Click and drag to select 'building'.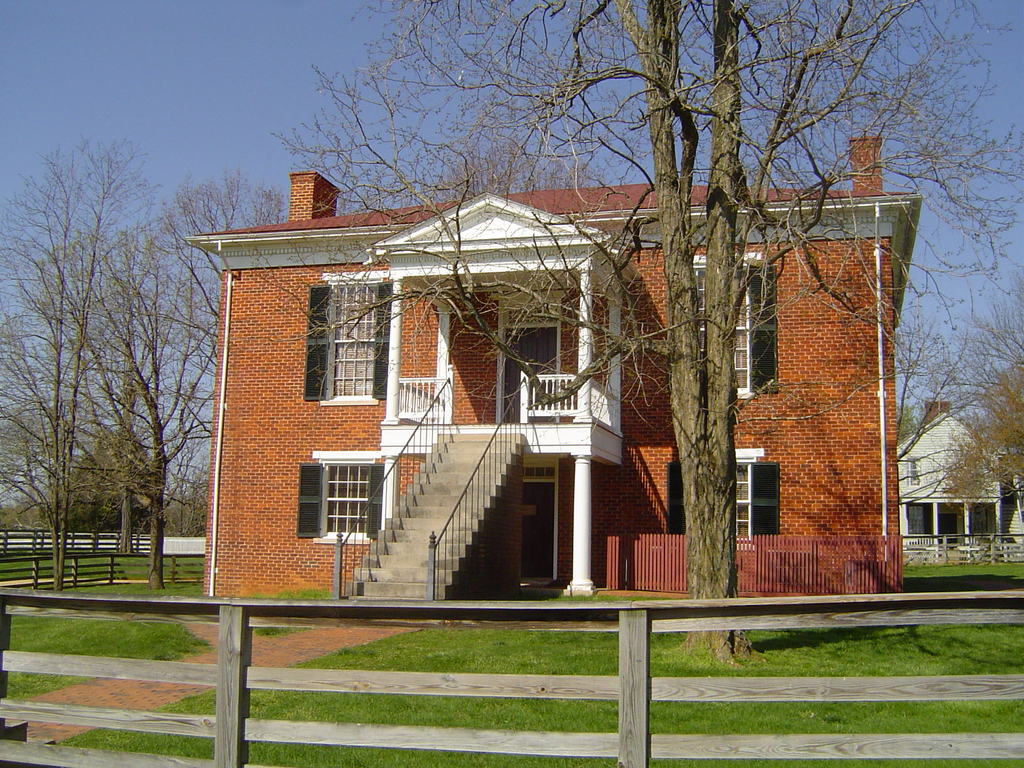
Selection: [x1=183, y1=134, x2=904, y2=591].
